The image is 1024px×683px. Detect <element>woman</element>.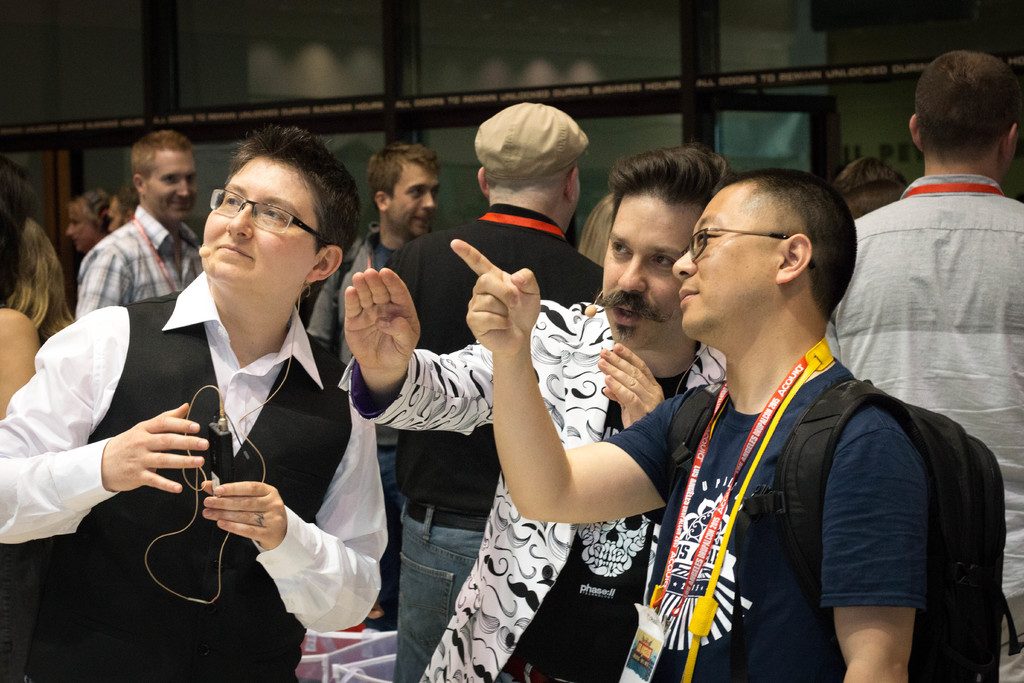
Detection: (x1=576, y1=192, x2=614, y2=268).
